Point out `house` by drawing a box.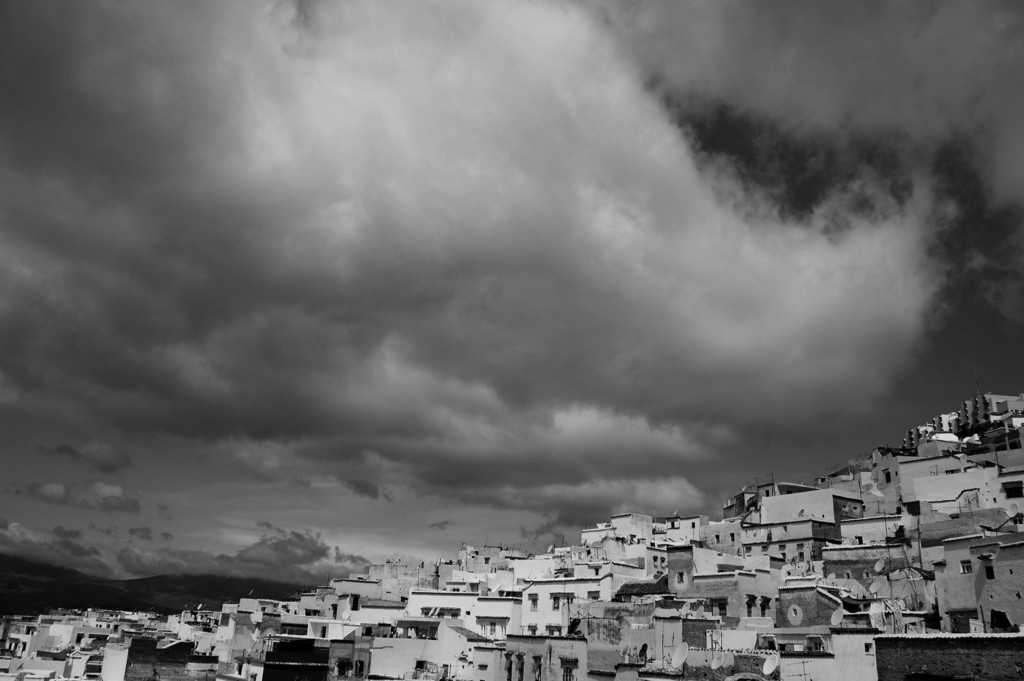
404,589,485,623.
